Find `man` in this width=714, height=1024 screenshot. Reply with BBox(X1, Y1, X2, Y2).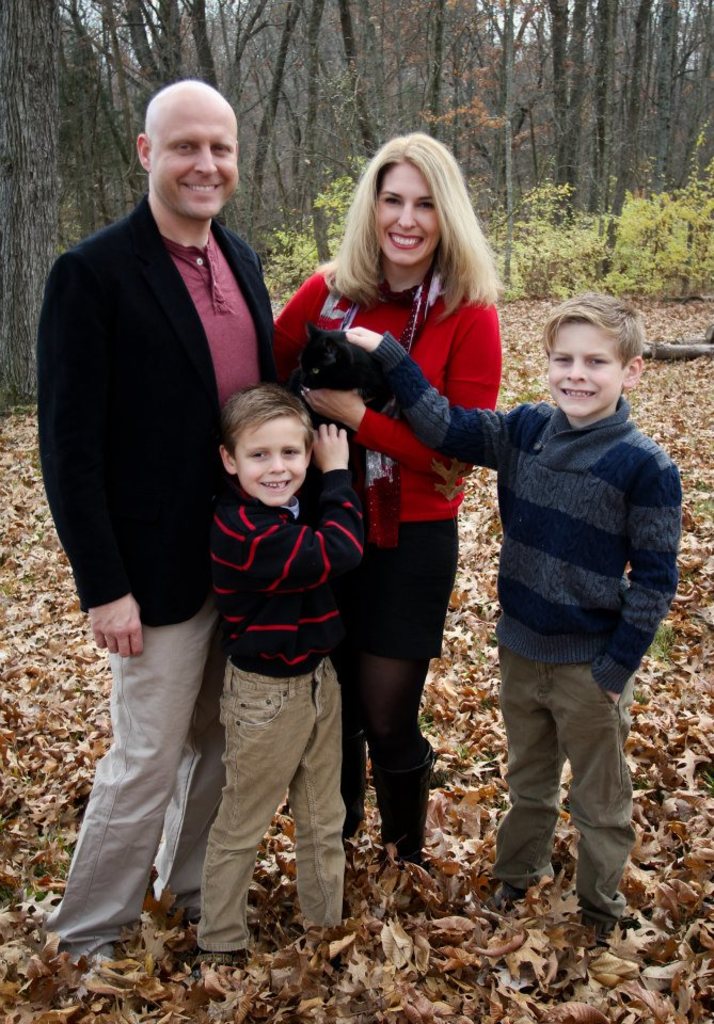
BBox(36, 73, 290, 886).
